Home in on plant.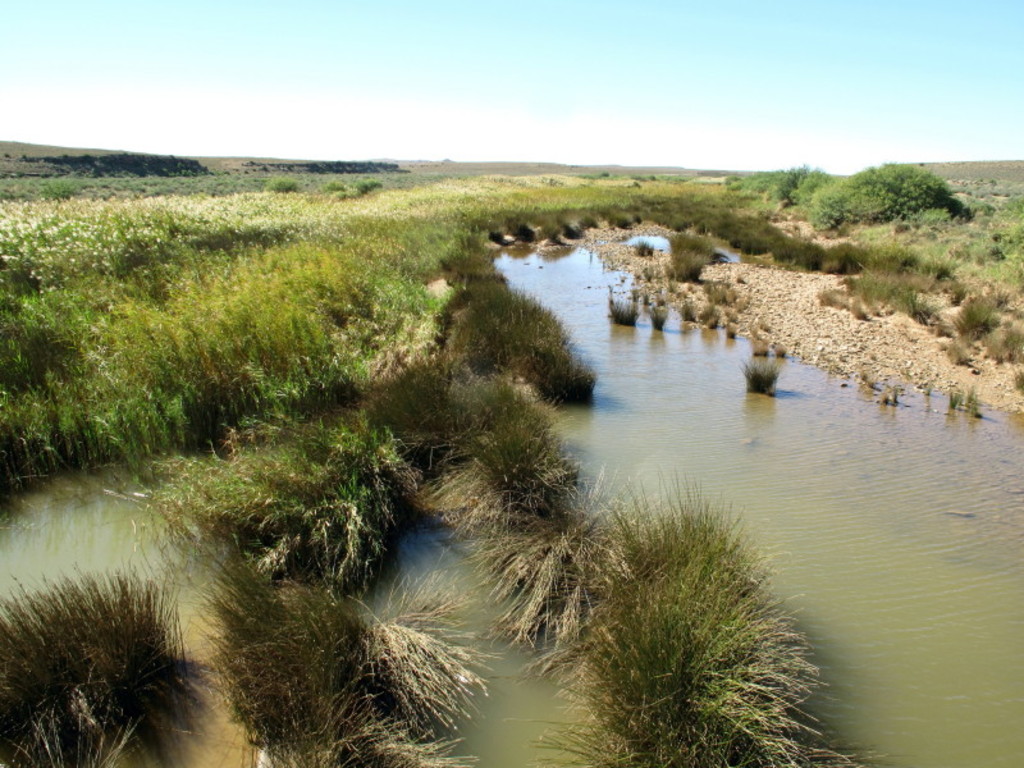
Homed in at 947/381/961/412.
